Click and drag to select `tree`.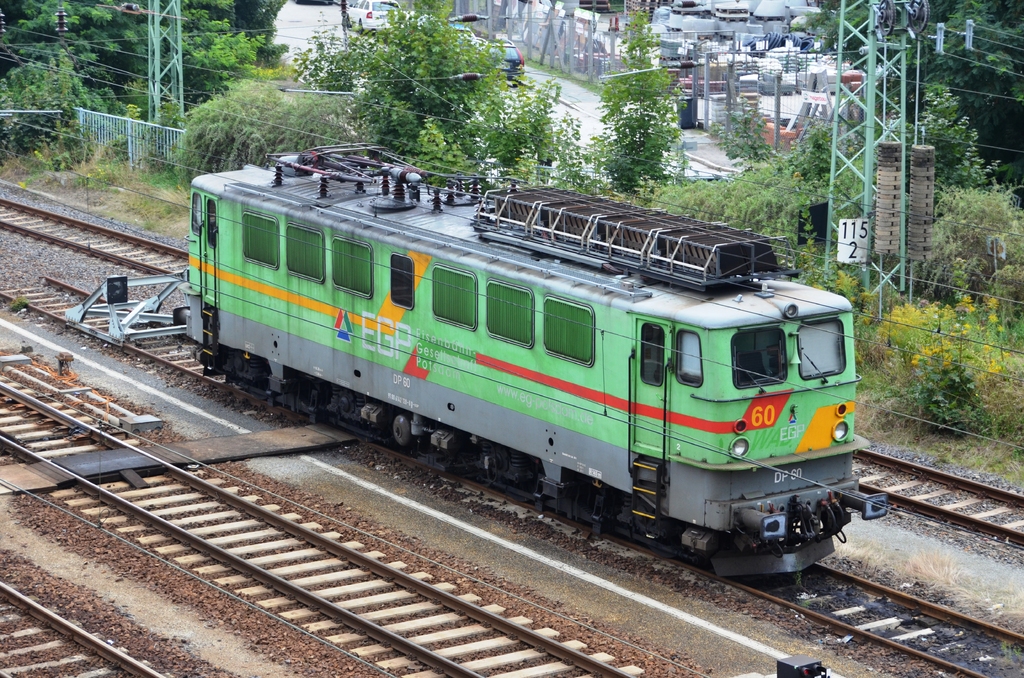
Selection: [x1=557, y1=56, x2=720, y2=190].
